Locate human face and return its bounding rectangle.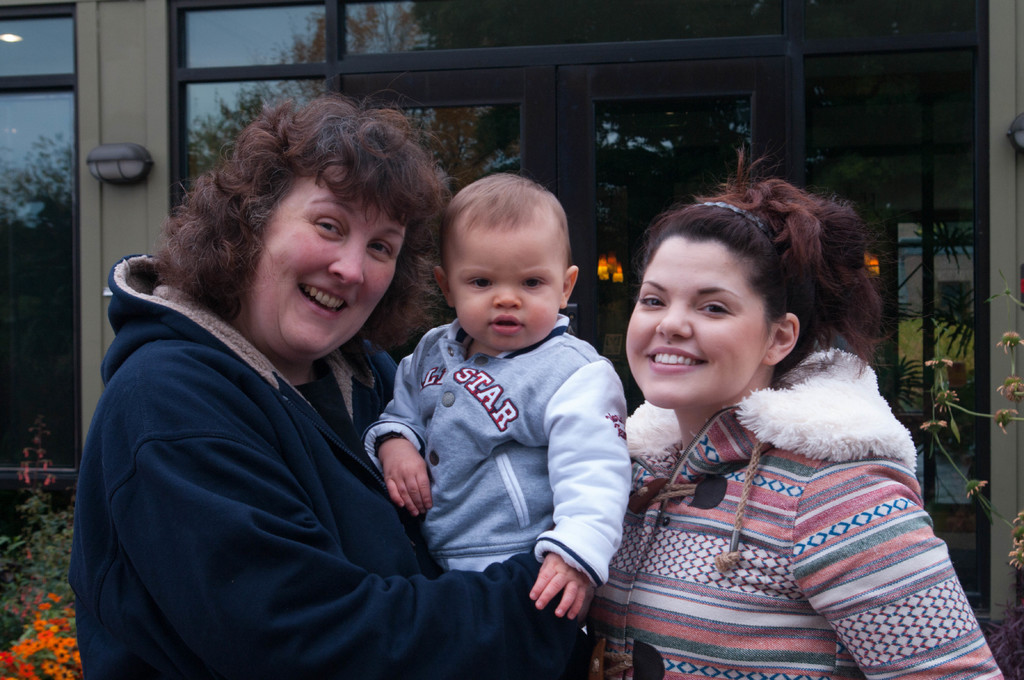
<box>250,176,404,354</box>.
